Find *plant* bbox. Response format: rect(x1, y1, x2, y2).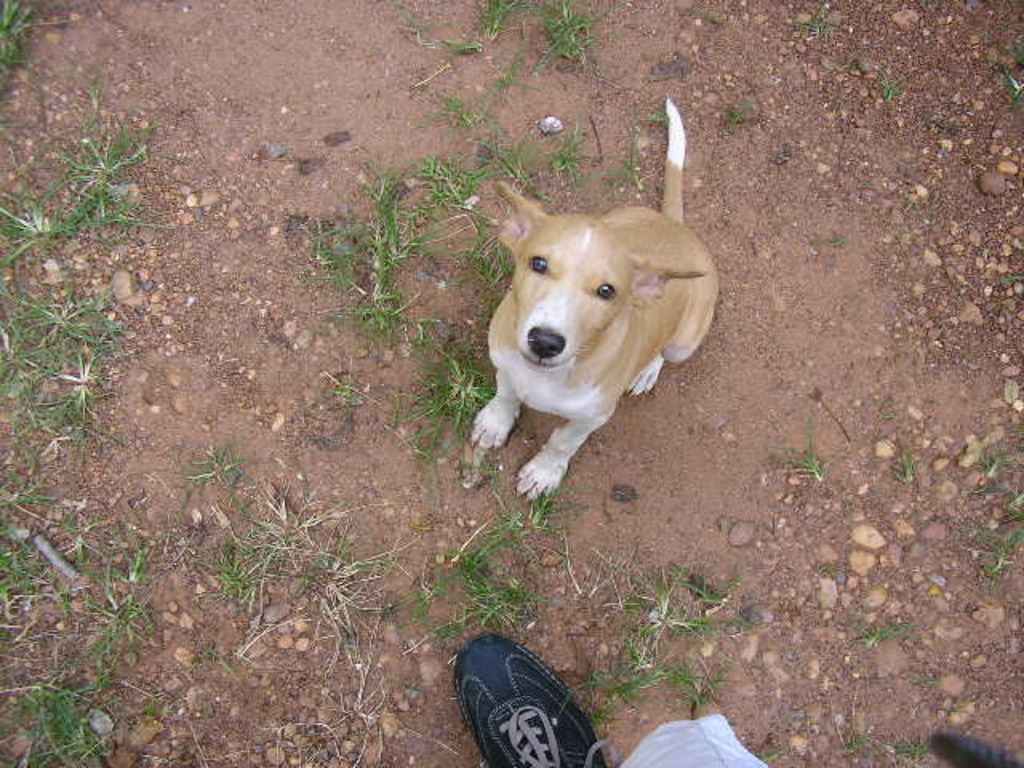
rect(0, 299, 134, 462).
